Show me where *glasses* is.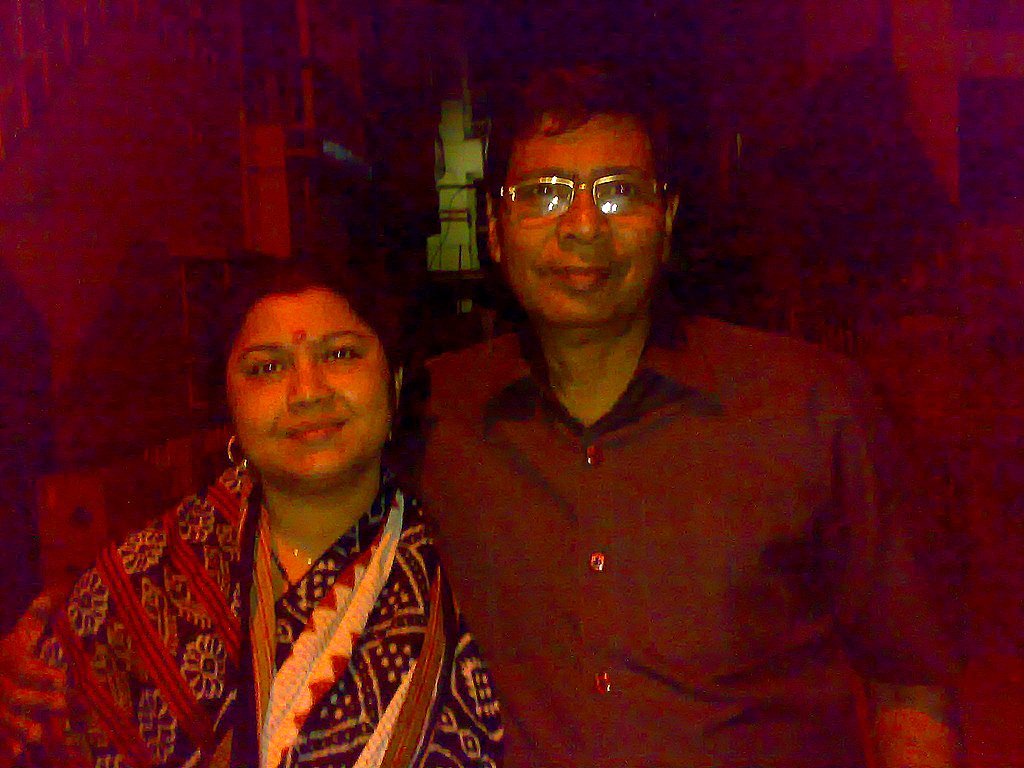
*glasses* is at detection(494, 166, 675, 235).
